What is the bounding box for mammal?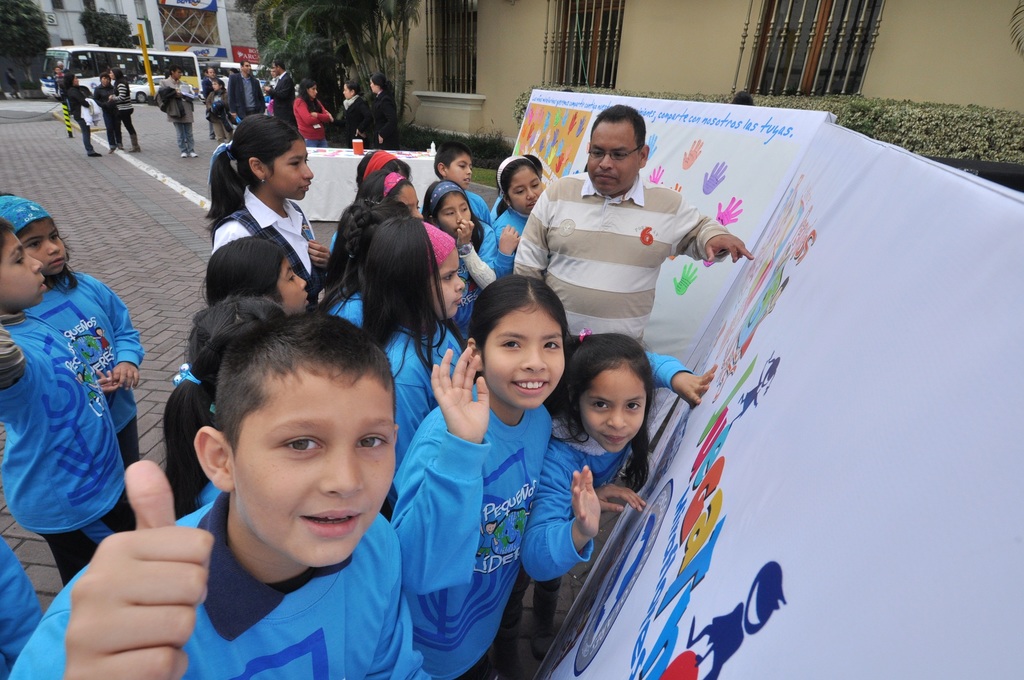
(x1=166, y1=286, x2=287, y2=517).
